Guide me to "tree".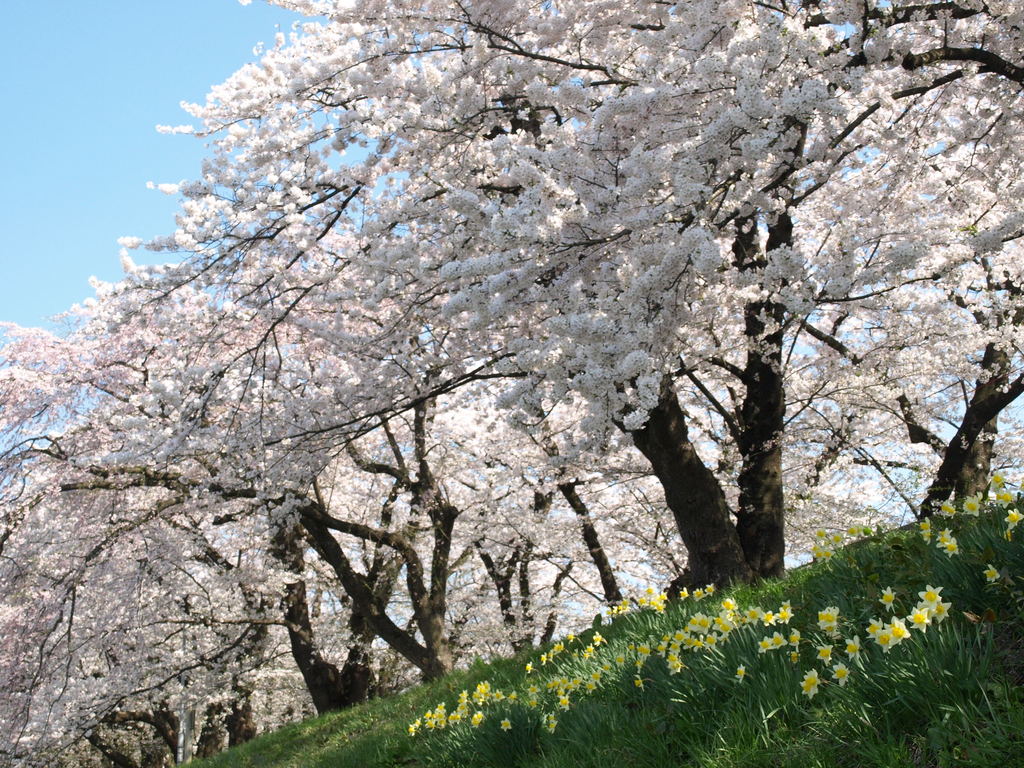
Guidance: 182/0/921/614.
